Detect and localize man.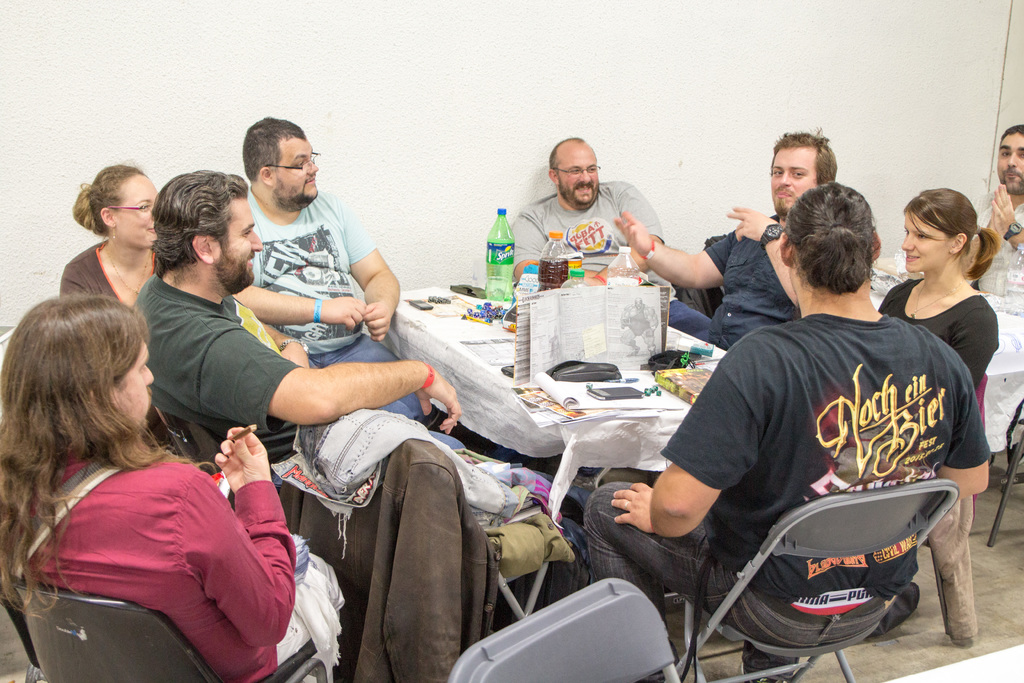
Localized at Rect(621, 135, 842, 350).
